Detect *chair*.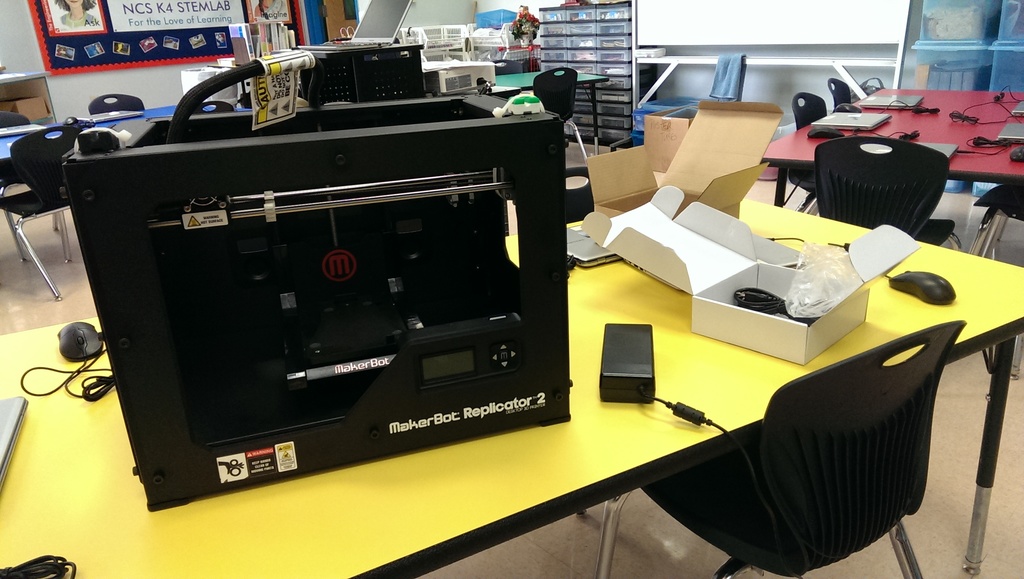
Detected at pyautogui.locateOnScreen(813, 136, 964, 249).
